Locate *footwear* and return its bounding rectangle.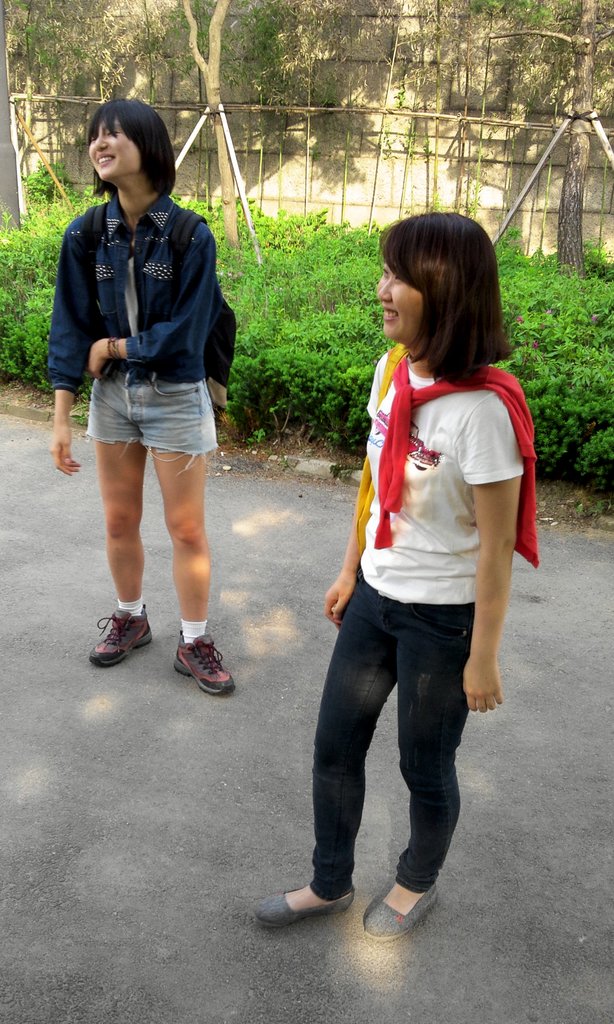
171,630,235,693.
